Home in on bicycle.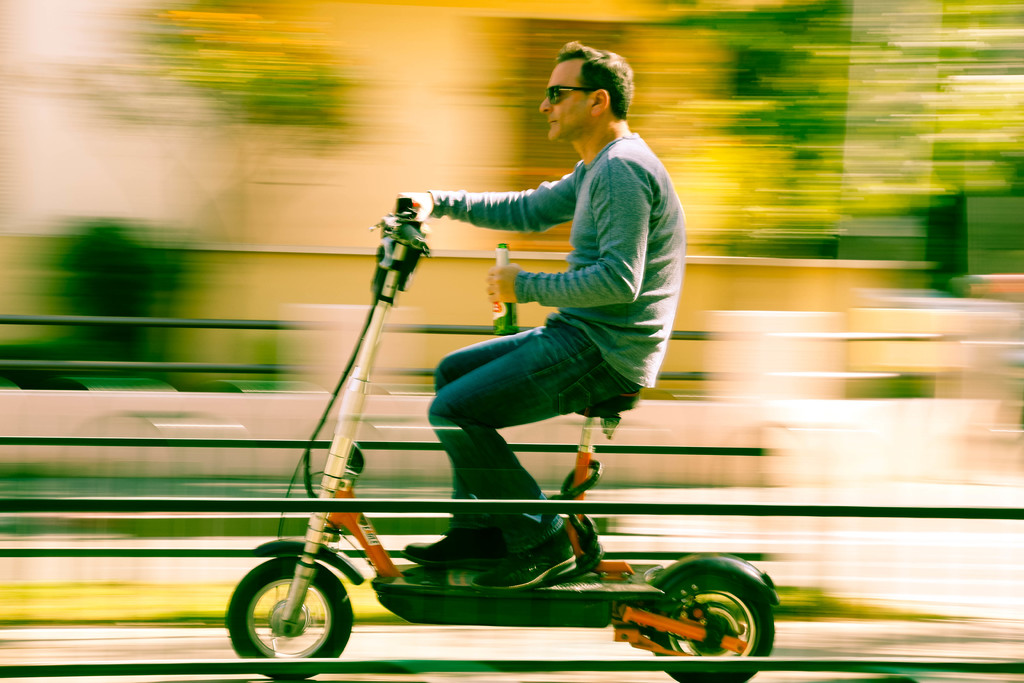
Homed in at {"left": 174, "top": 257, "right": 789, "bottom": 652}.
